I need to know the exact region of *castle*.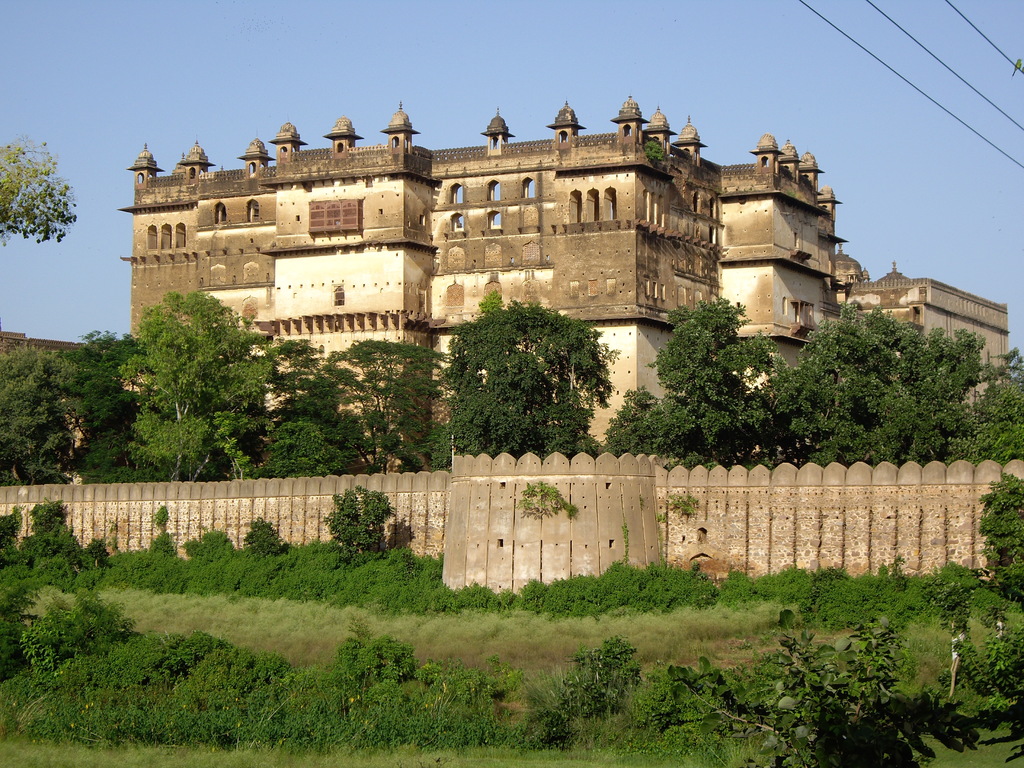
Region: x1=0, y1=90, x2=1023, y2=596.
